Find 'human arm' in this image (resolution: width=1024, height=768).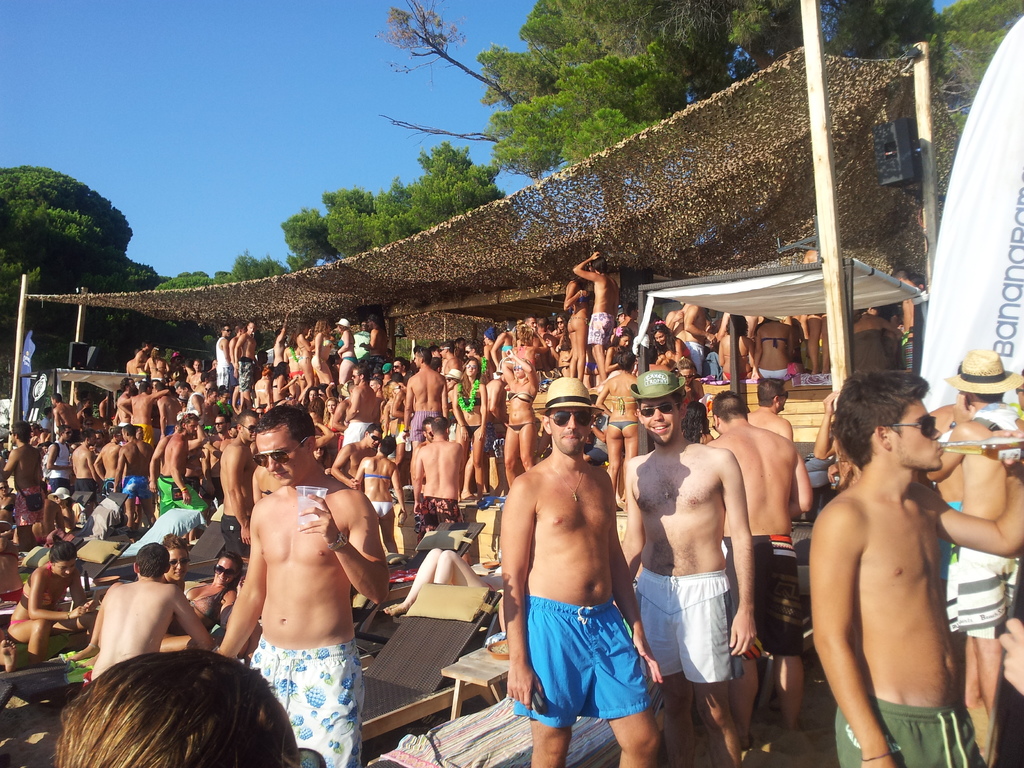
{"left": 751, "top": 323, "right": 764, "bottom": 384}.
